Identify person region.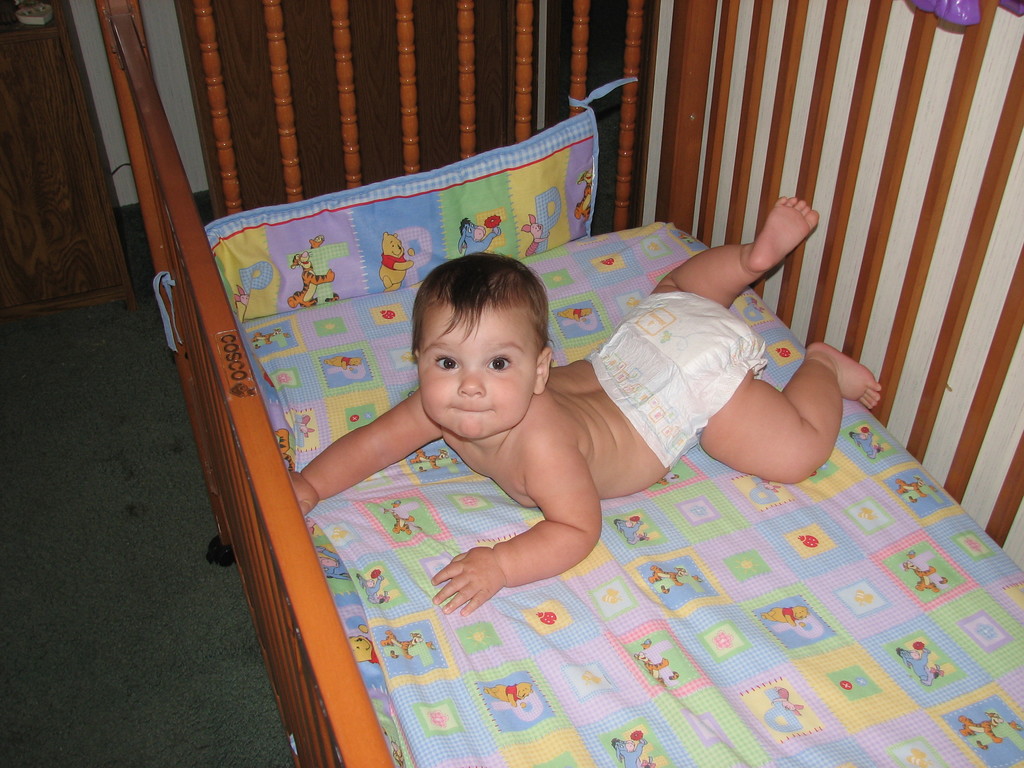
Region: 285, 188, 888, 616.
